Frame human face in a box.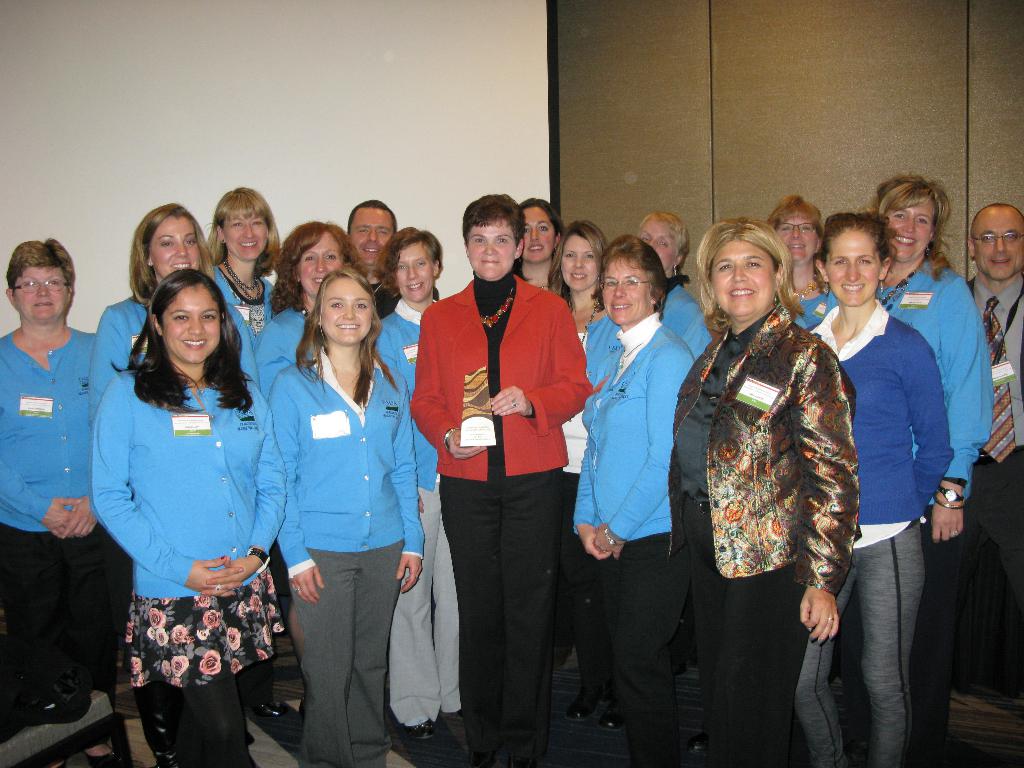
bbox=[888, 201, 931, 258].
